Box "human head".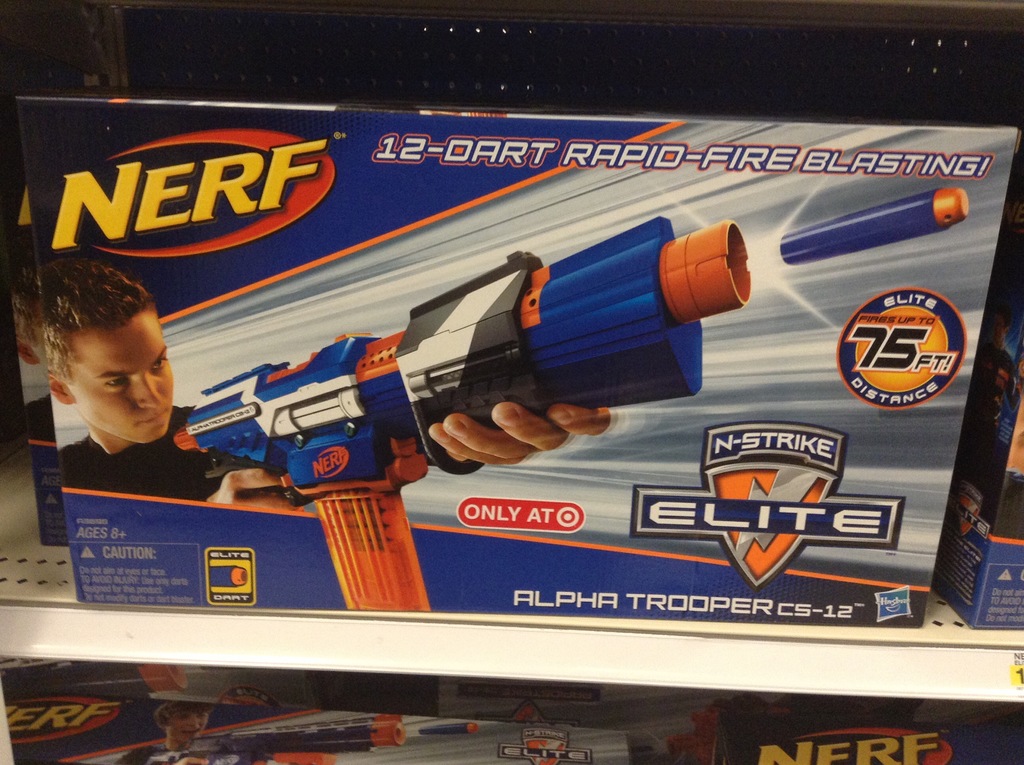
rect(154, 700, 213, 748).
